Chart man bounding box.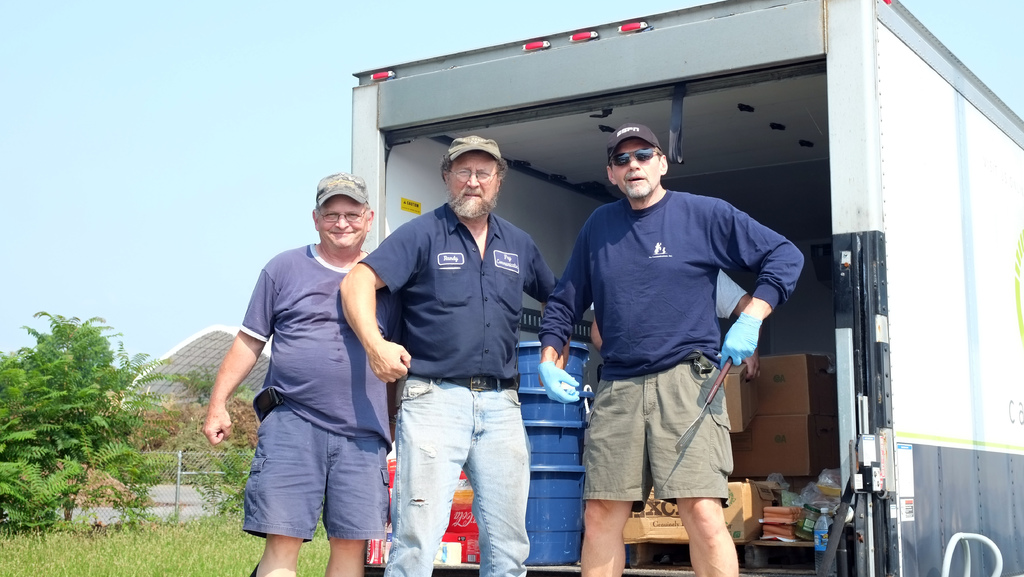
Charted: <region>535, 124, 804, 576</region>.
